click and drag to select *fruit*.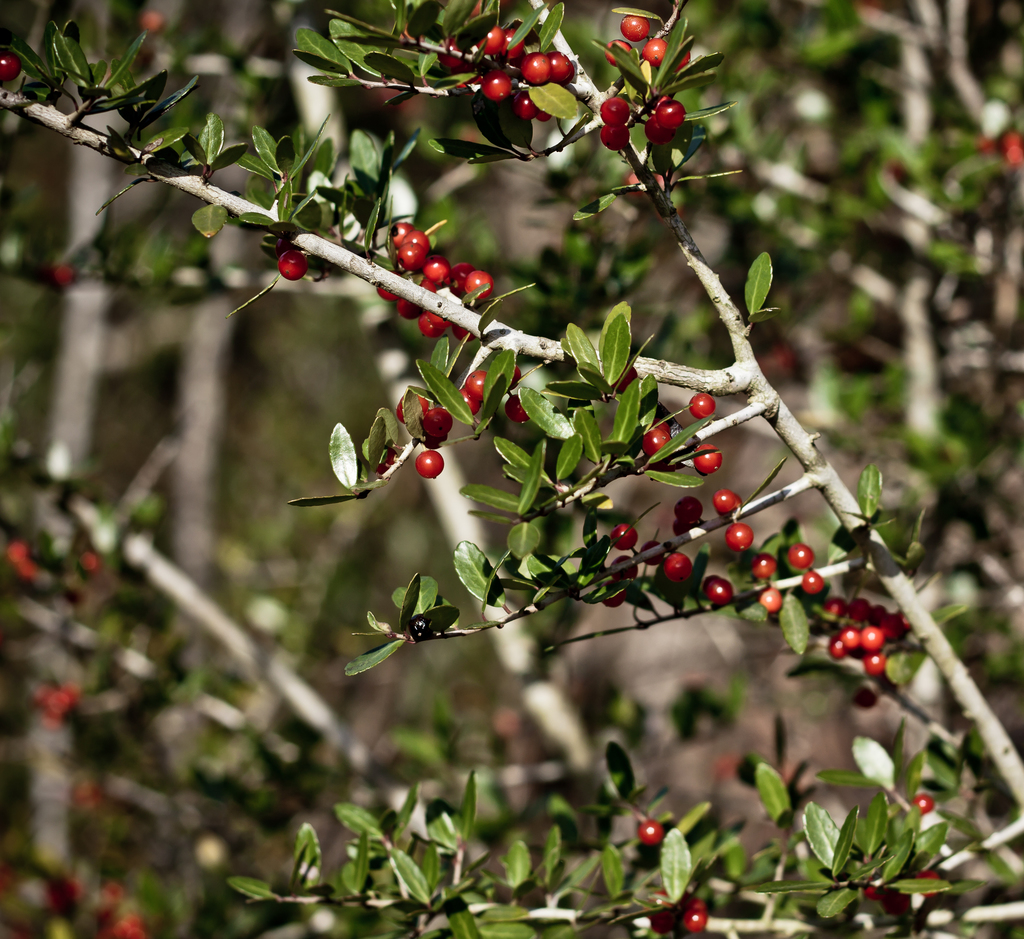
Selection: 278, 236, 304, 289.
